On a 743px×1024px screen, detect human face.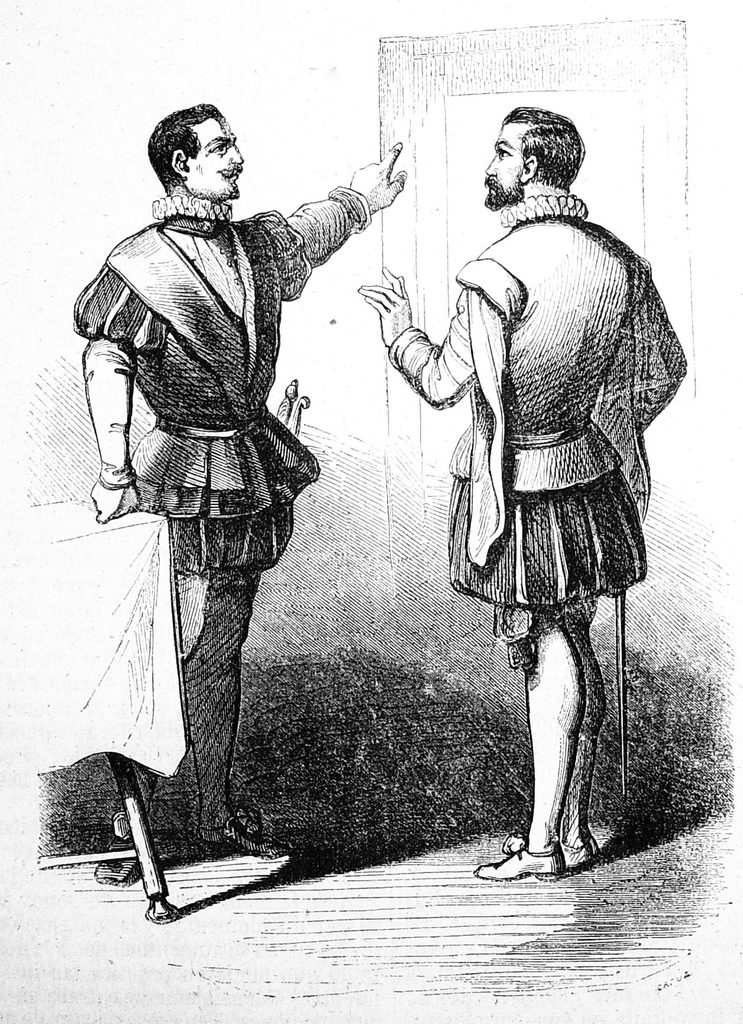
BBox(489, 124, 525, 206).
